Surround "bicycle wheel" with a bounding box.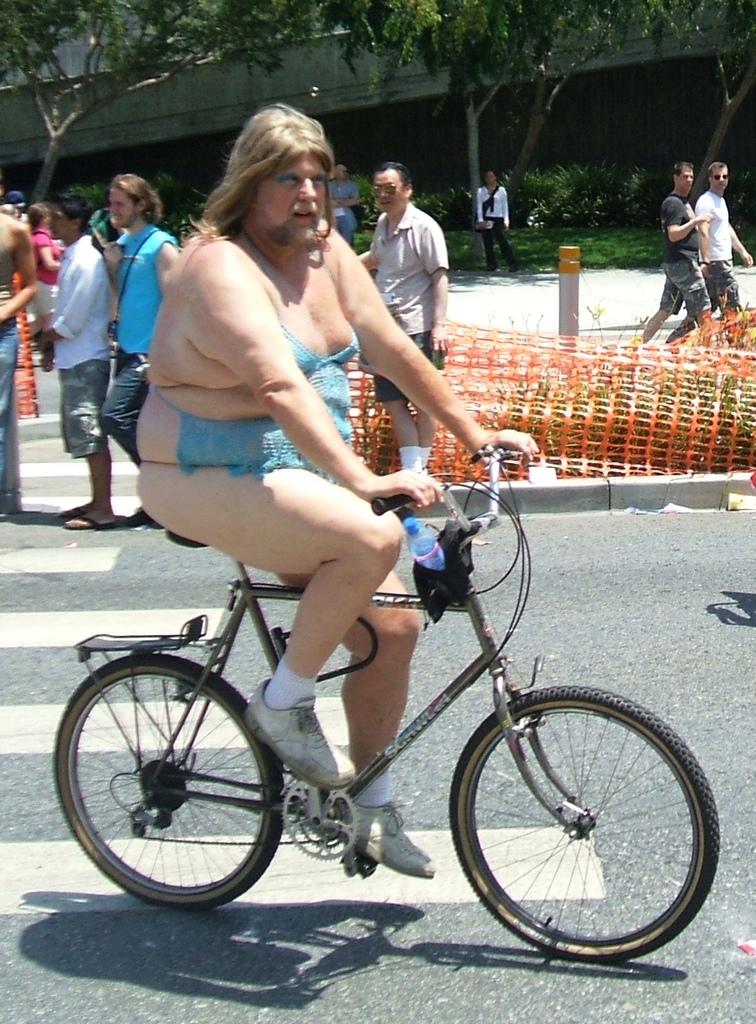
451 677 721 966.
